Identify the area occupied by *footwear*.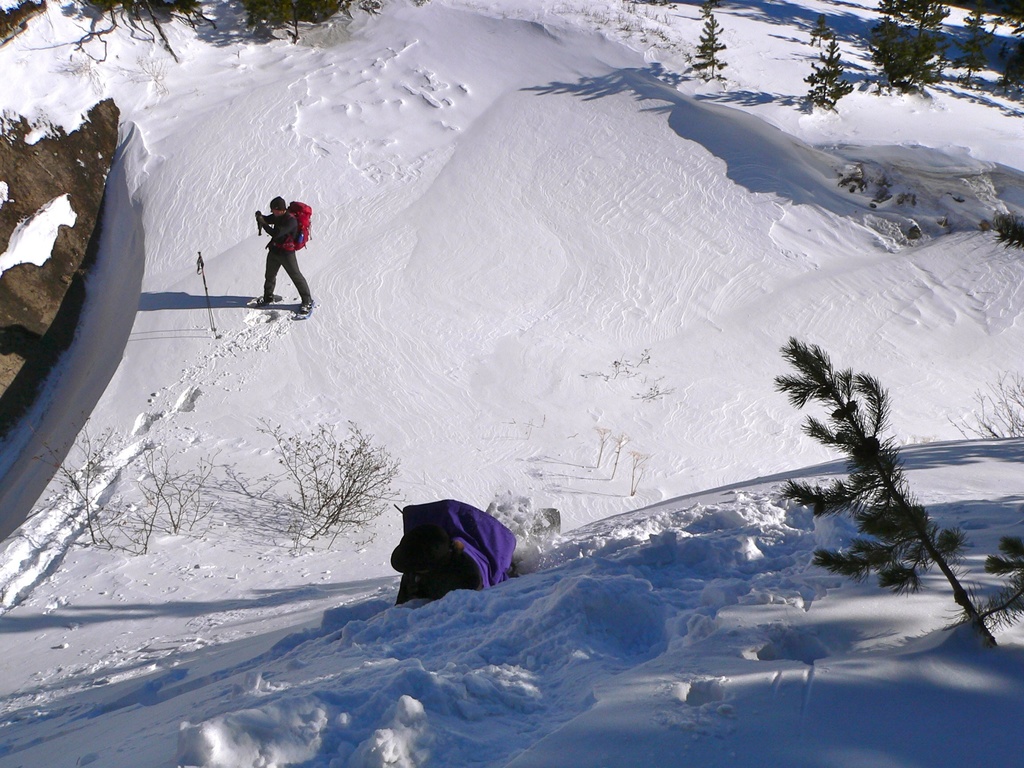
Area: left=294, top=298, right=313, bottom=316.
